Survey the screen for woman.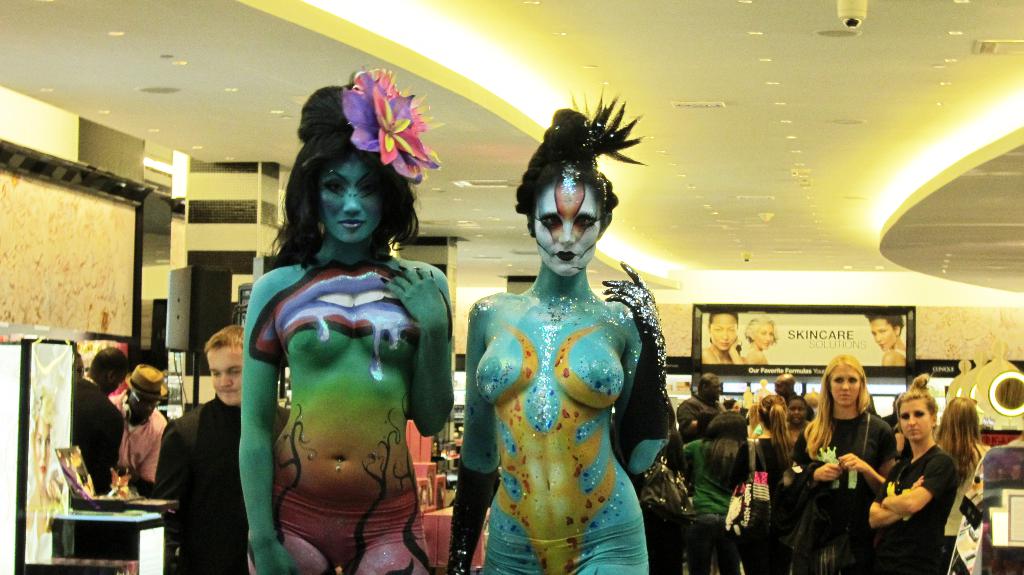
Survey found: 801/353/902/574.
